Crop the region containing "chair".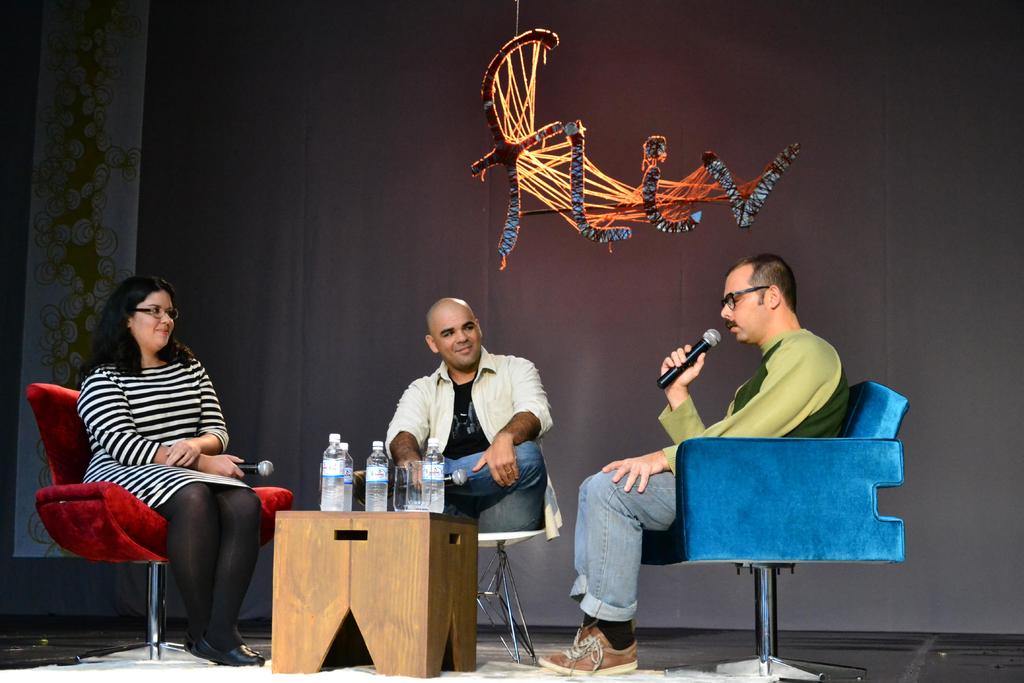
Crop region: bbox=(639, 381, 906, 682).
